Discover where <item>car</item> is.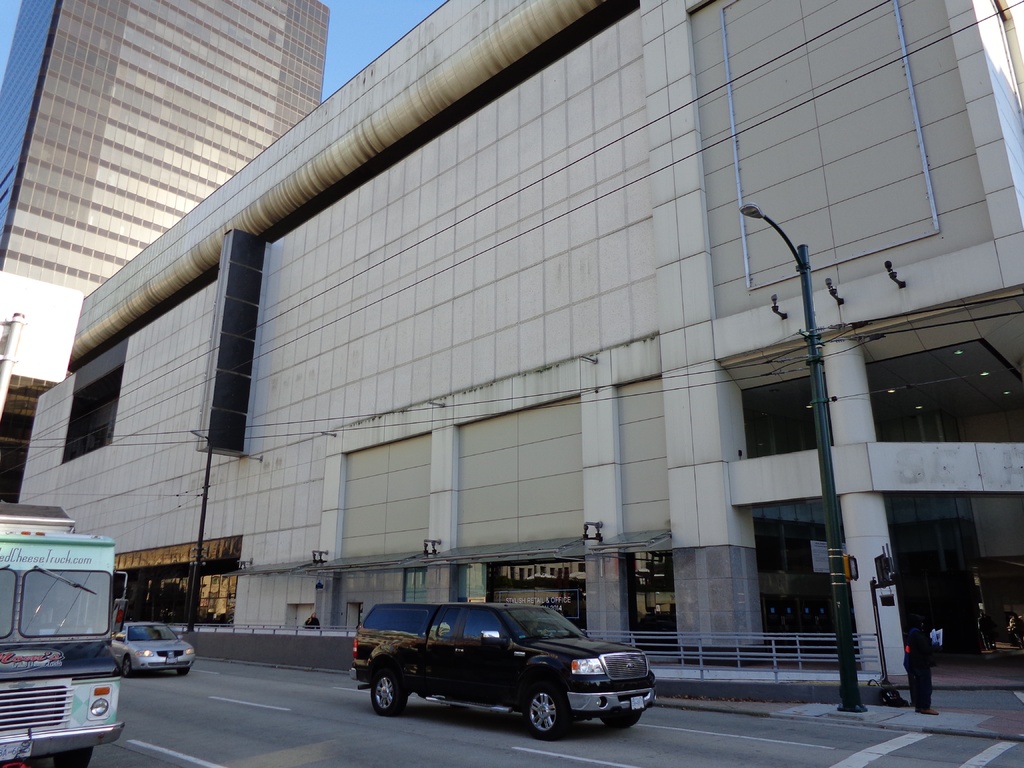
Discovered at left=114, top=621, right=193, bottom=673.
